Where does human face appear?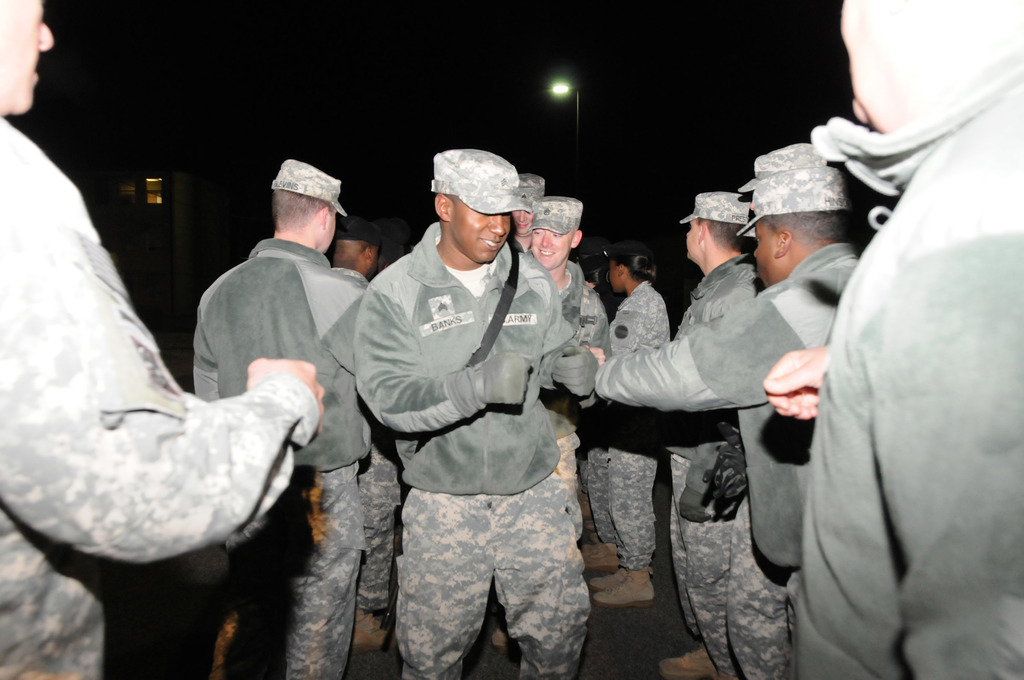
Appears at select_region(529, 231, 570, 268).
